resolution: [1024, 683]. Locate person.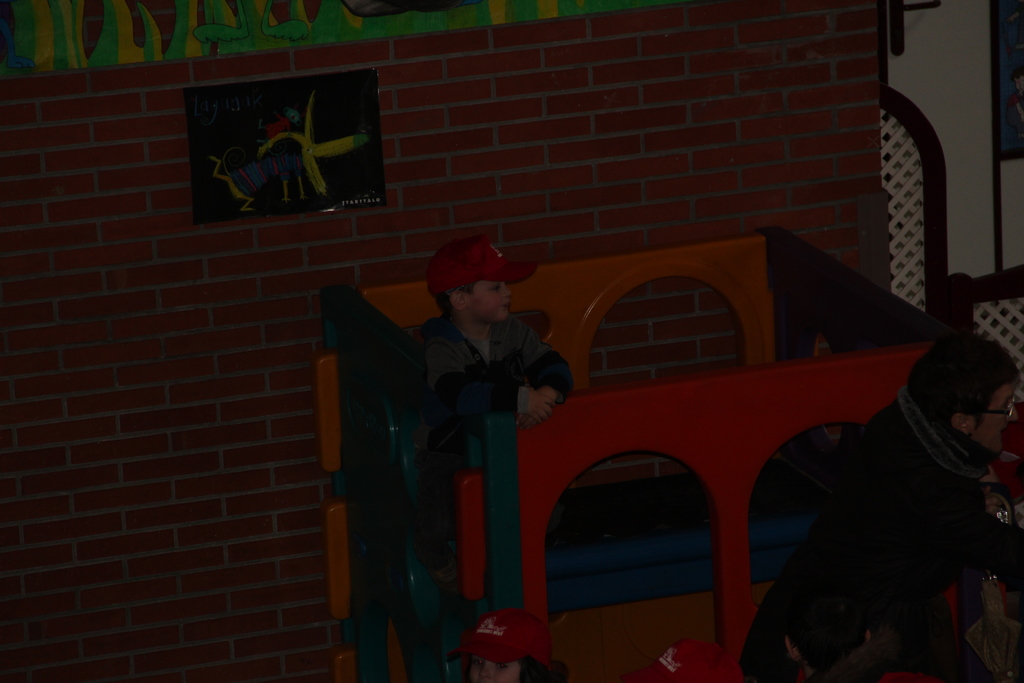
crop(384, 234, 581, 614).
